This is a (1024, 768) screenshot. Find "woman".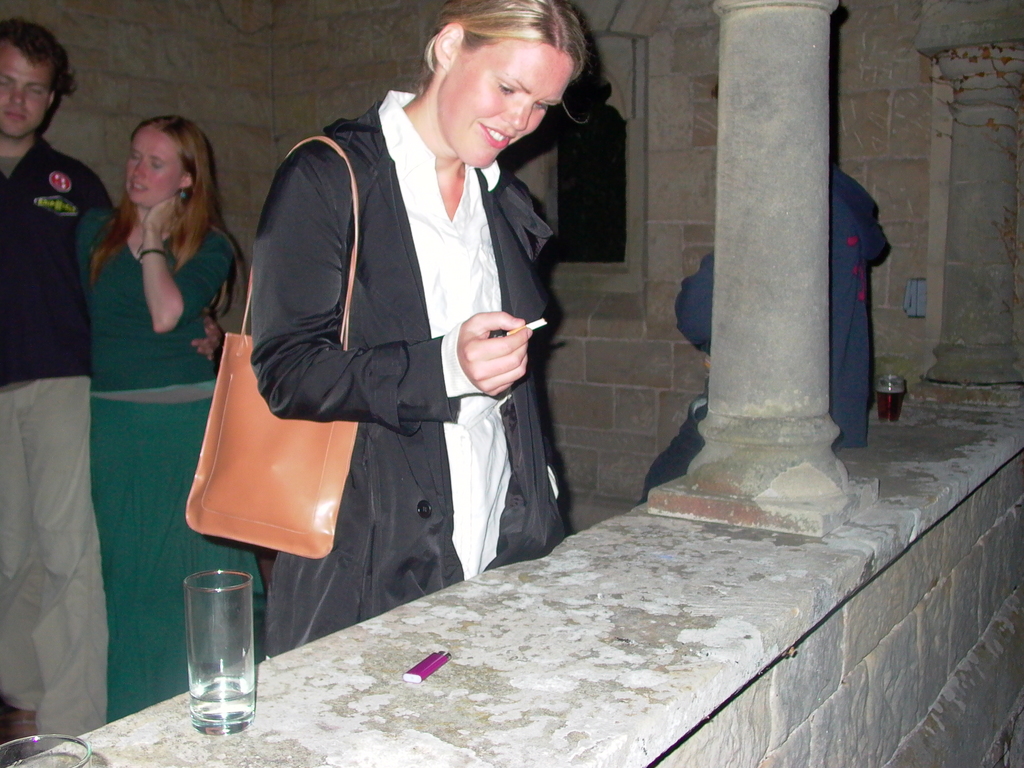
Bounding box: 256 0 593 662.
